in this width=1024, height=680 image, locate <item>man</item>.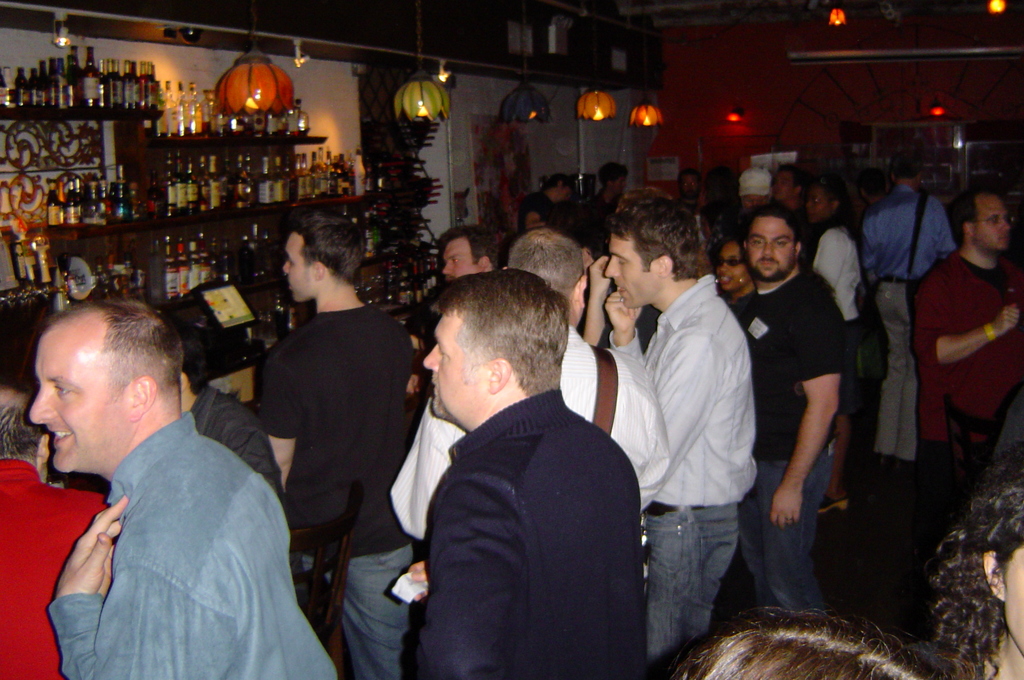
Bounding box: l=719, t=202, r=847, b=628.
